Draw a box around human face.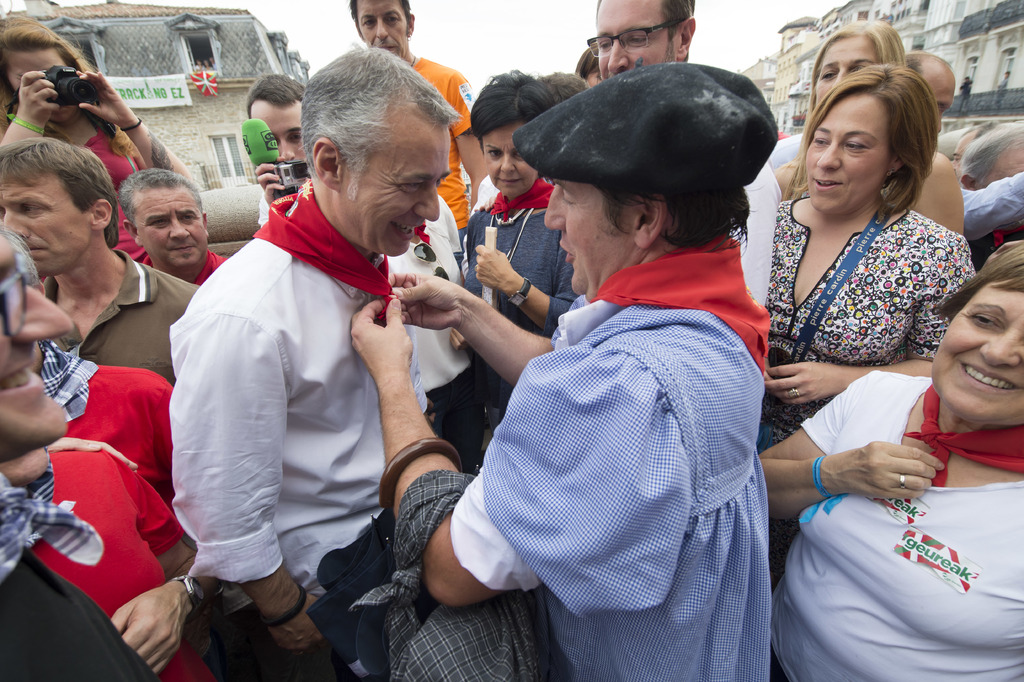
477,127,542,192.
